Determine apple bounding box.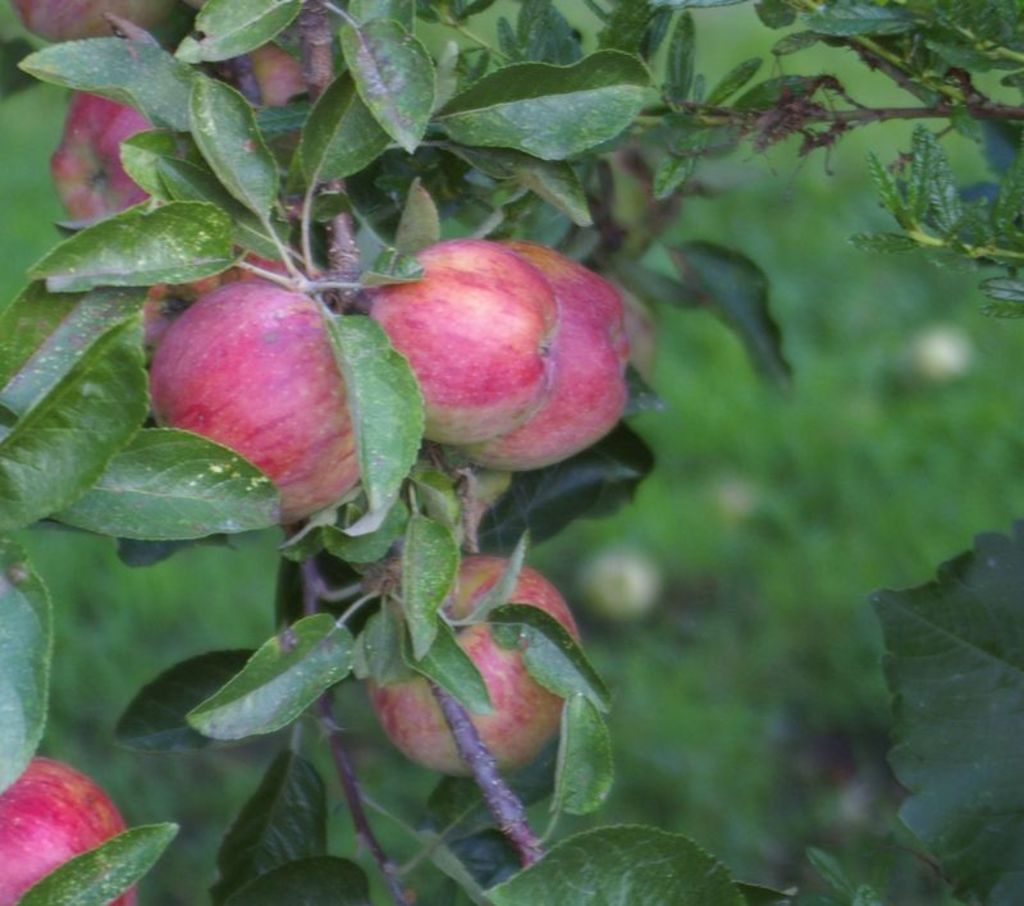
Determined: region(8, 0, 193, 47).
